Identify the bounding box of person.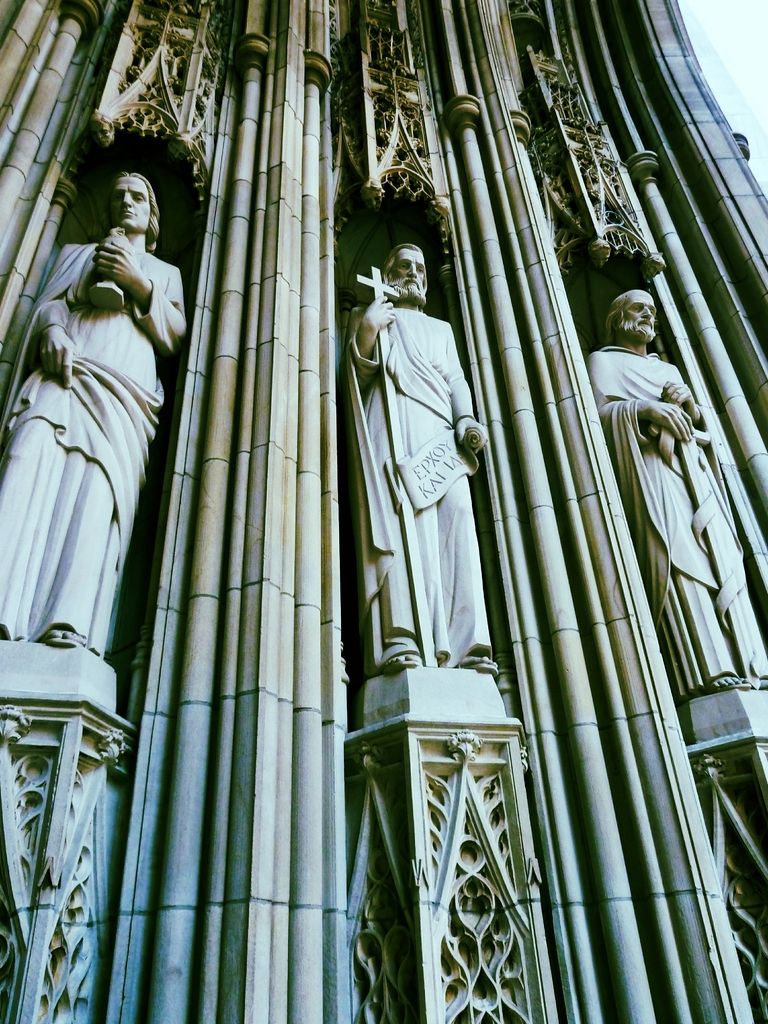
locate(583, 287, 767, 691).
